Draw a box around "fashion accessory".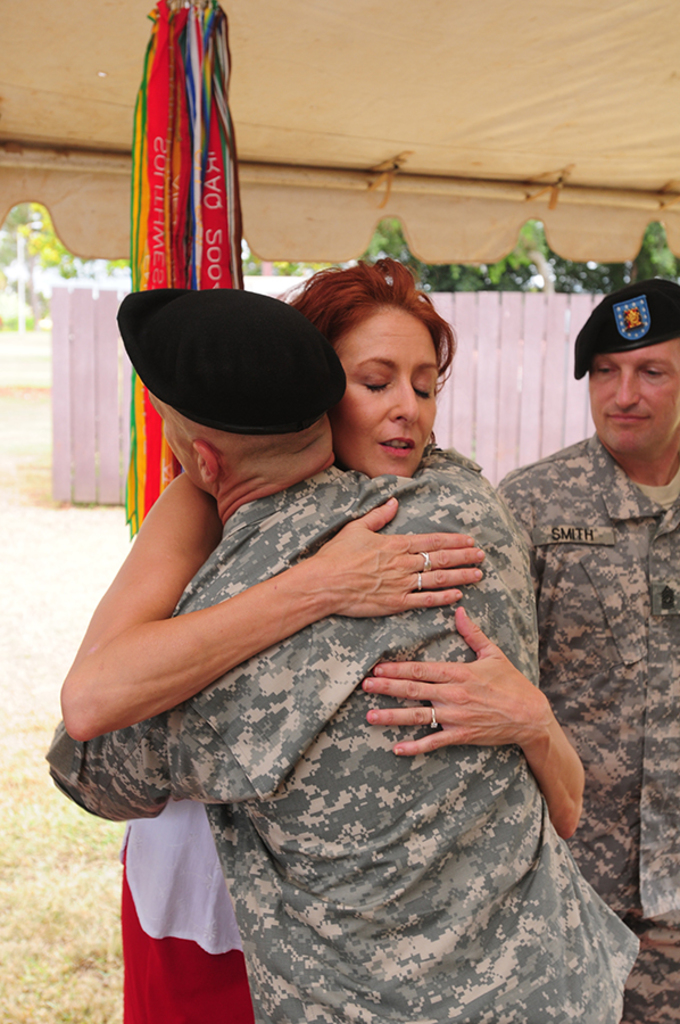
locate(428, 704, 438, 729).
